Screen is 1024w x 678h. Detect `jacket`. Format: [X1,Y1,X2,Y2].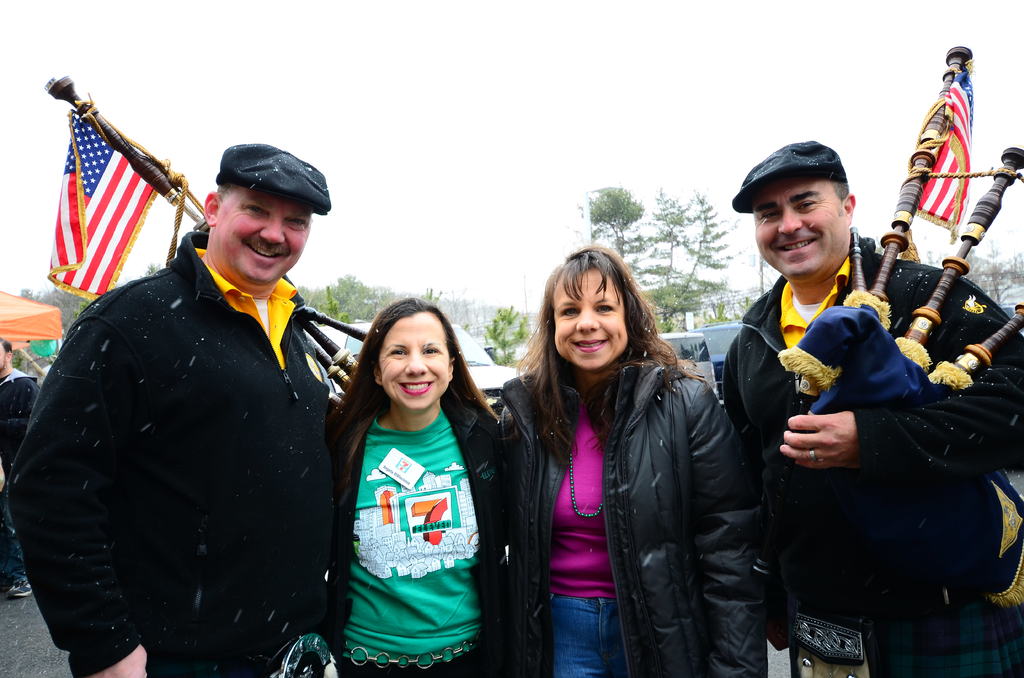
[720,231,1023,601].
